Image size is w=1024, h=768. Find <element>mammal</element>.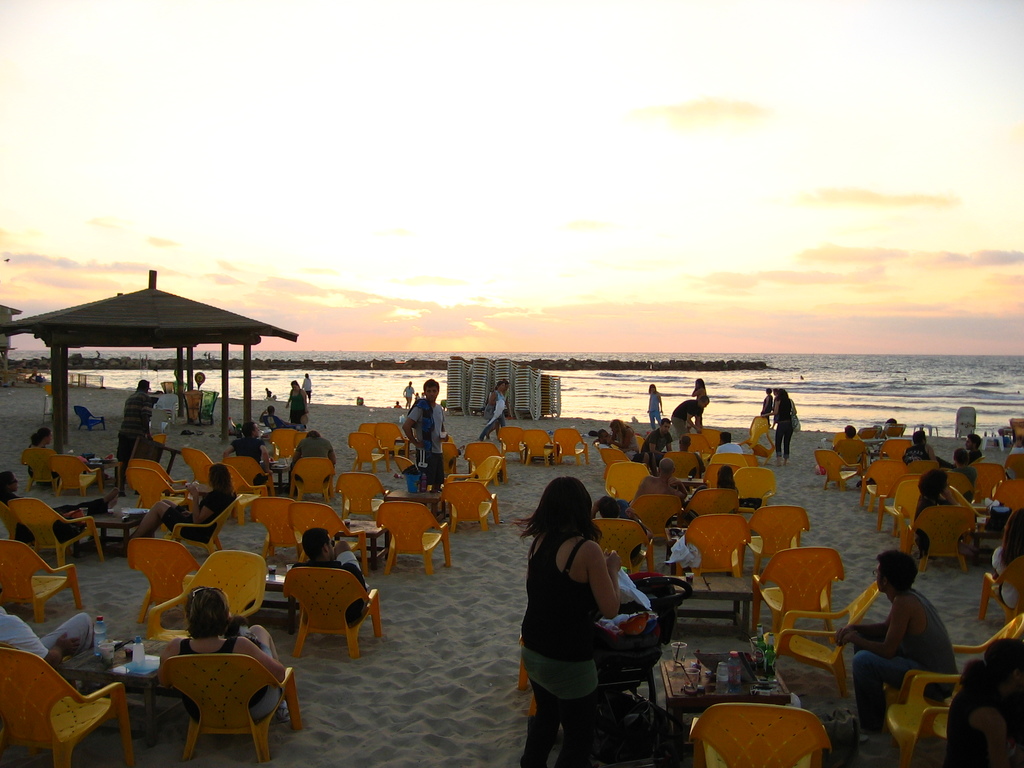
762, 386, 772, 424.
